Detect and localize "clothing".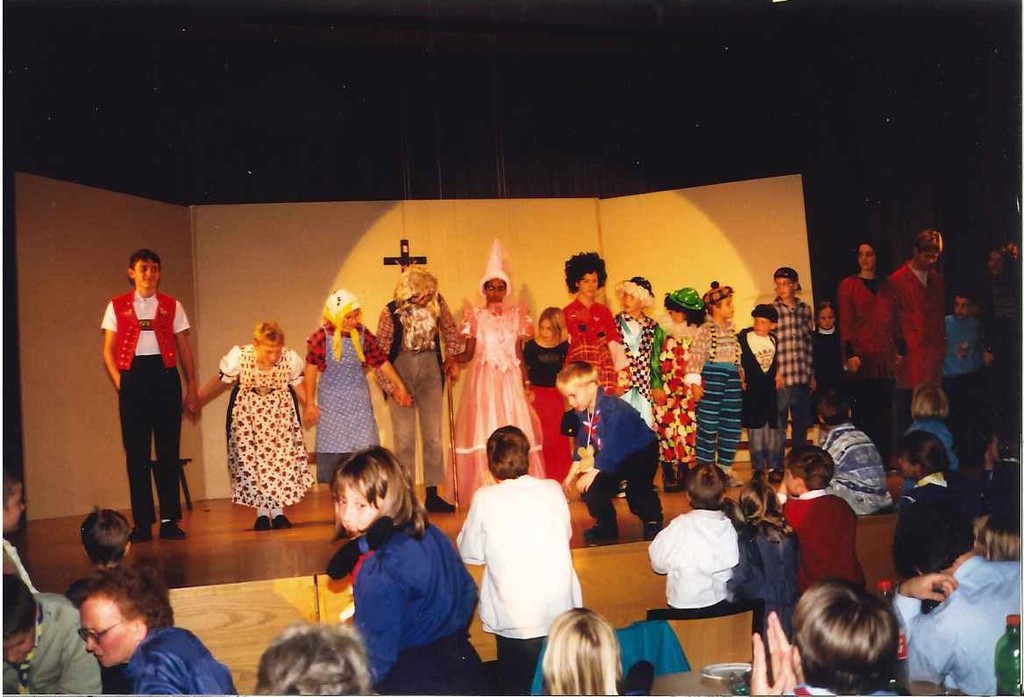
Localized at <bbox>892, 563, 1021, 694</bbox>.
